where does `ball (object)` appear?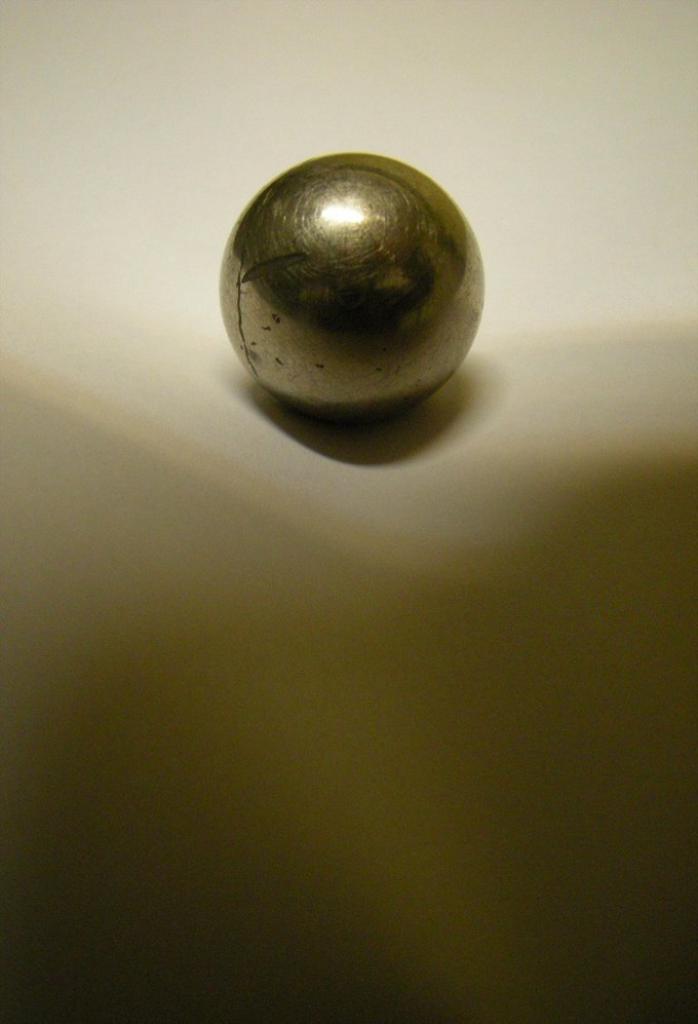
Appears at rect(223, 146, 486, 432).
